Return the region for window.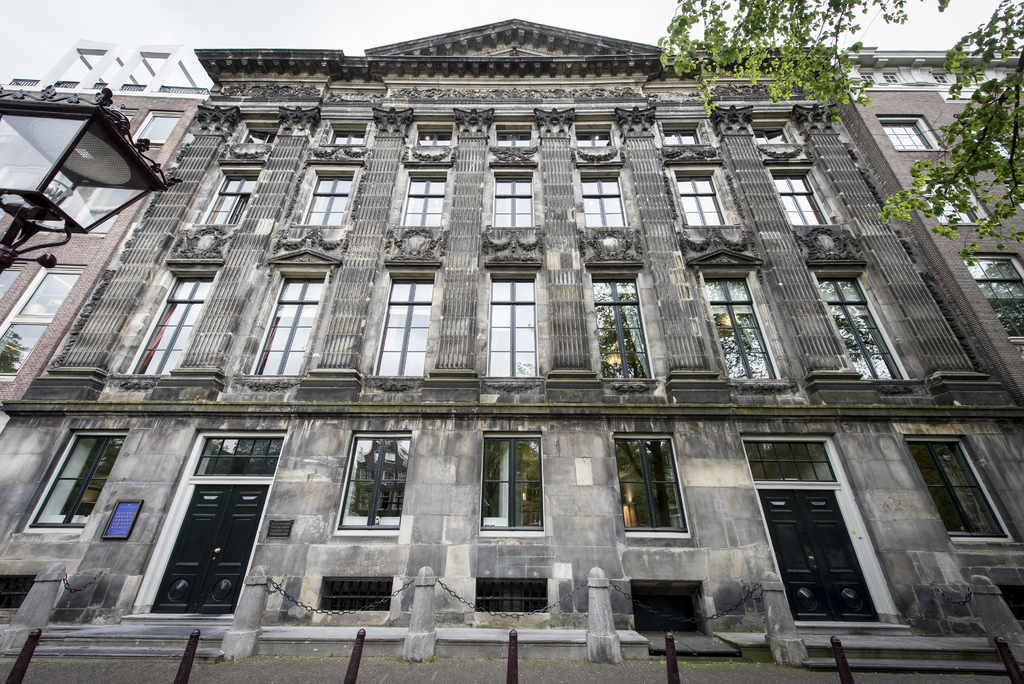
[483, 270, 535, 377].
